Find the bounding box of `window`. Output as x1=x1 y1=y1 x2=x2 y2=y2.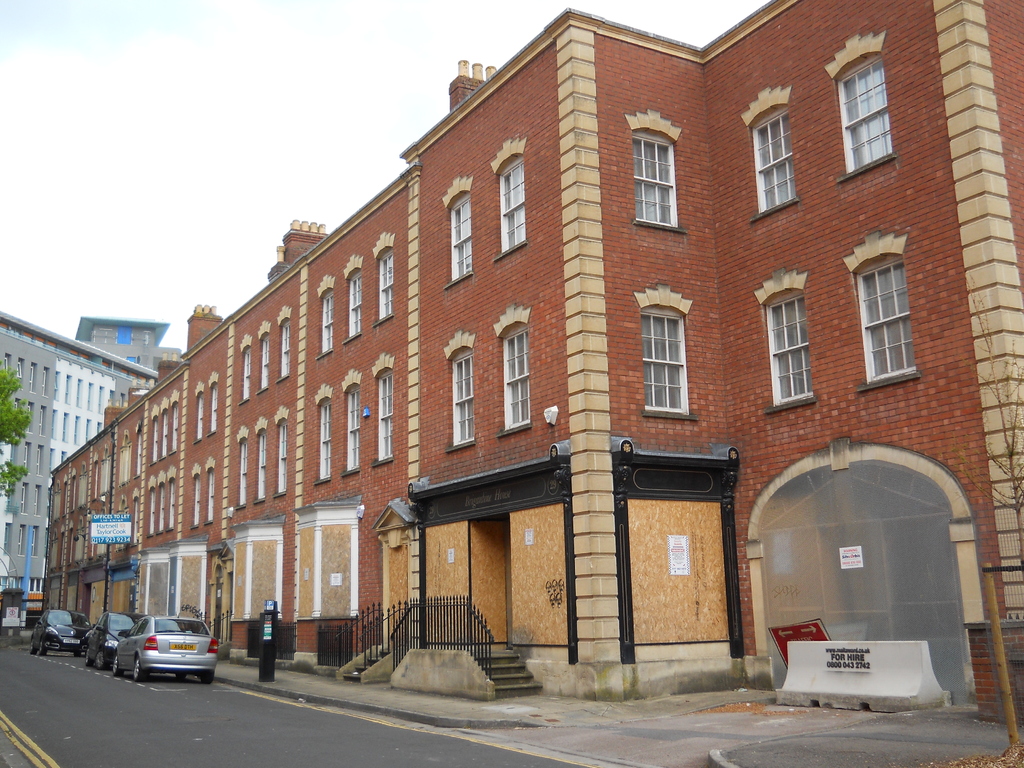
x1=239 y1=347 x2=253 y2=403.
